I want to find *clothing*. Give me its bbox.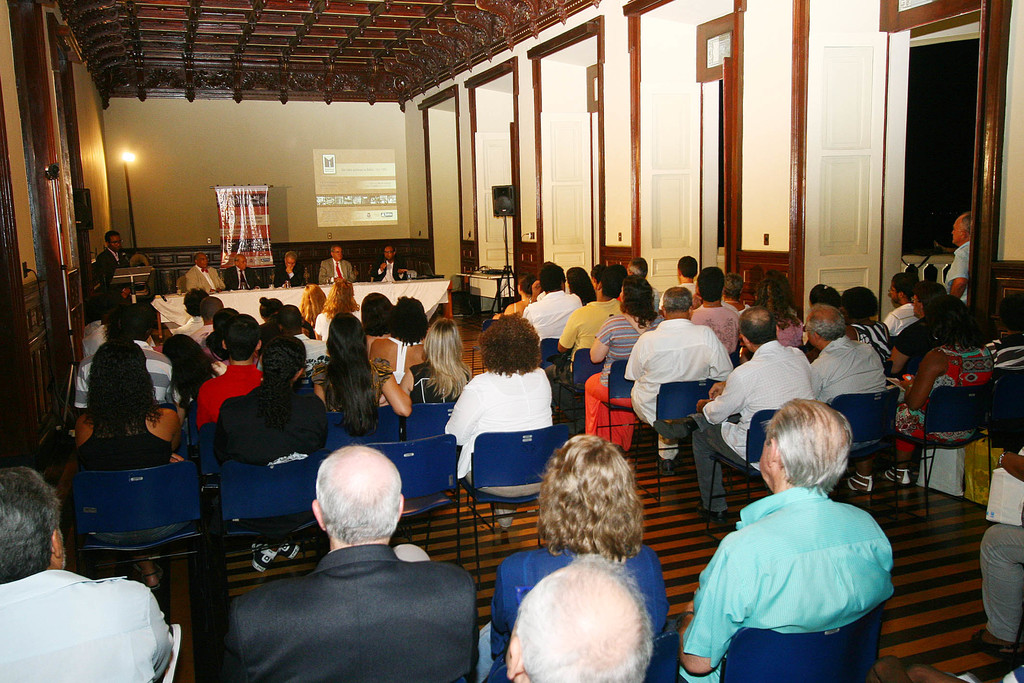
l=269, t=265, r=303, b=284.
